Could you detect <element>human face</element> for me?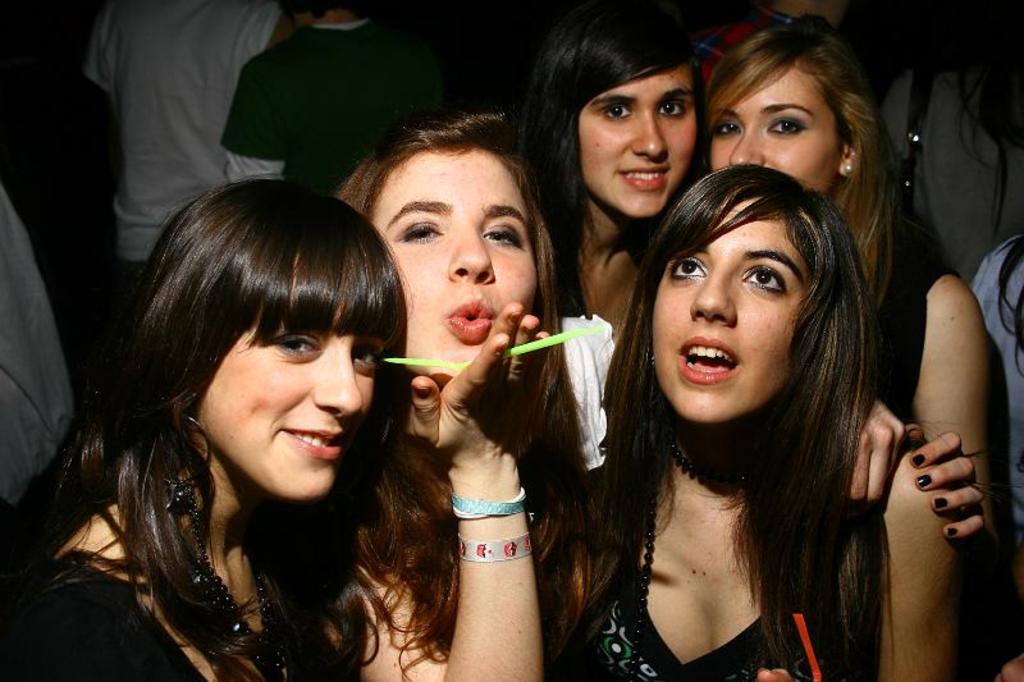
Detection result: left=581, top=67, right=700, bottom=218.
